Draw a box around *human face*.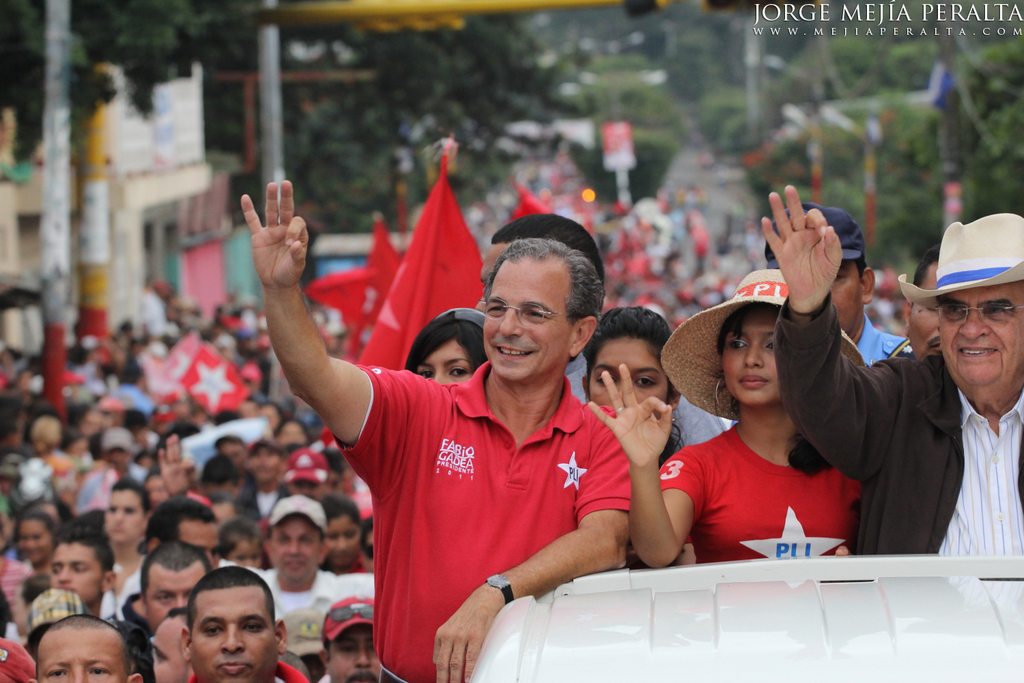
(45, 546, 109, 606).
